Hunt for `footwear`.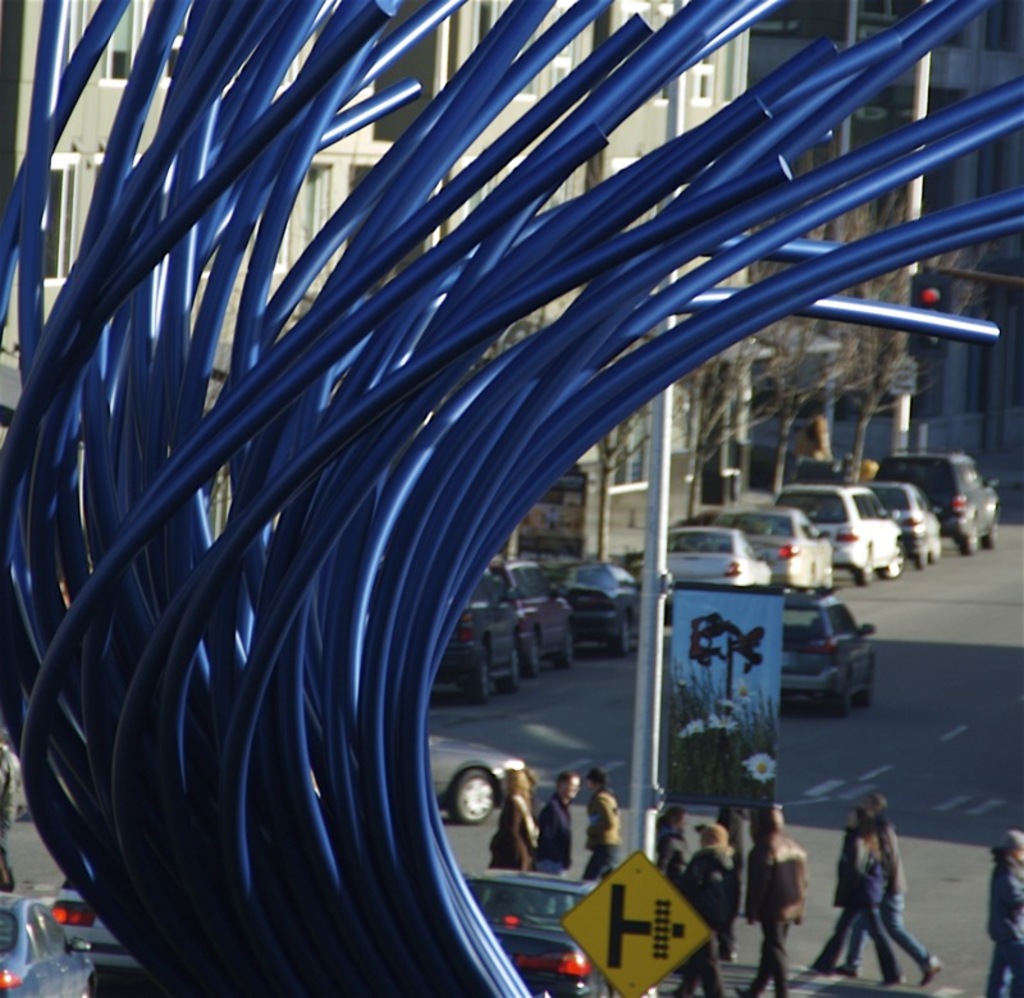
Hunted down at select_region(876, 971, 906, 986).
